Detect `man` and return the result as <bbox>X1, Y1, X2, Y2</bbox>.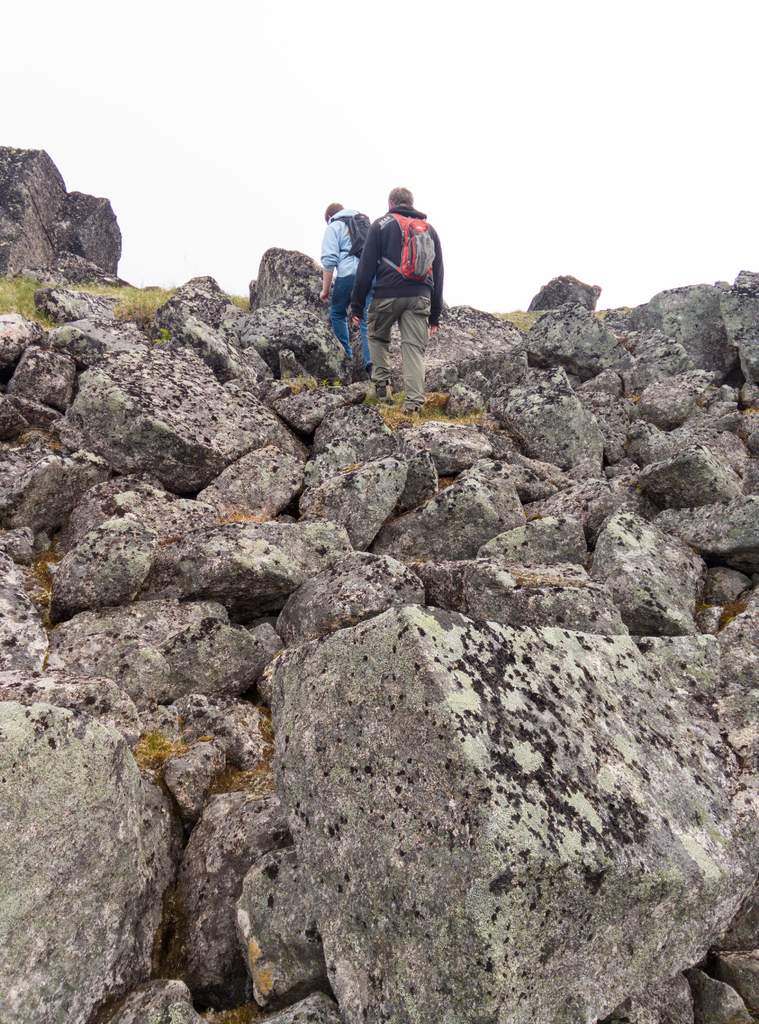
<bbox>319, 204, 375, 363</bbox>.
